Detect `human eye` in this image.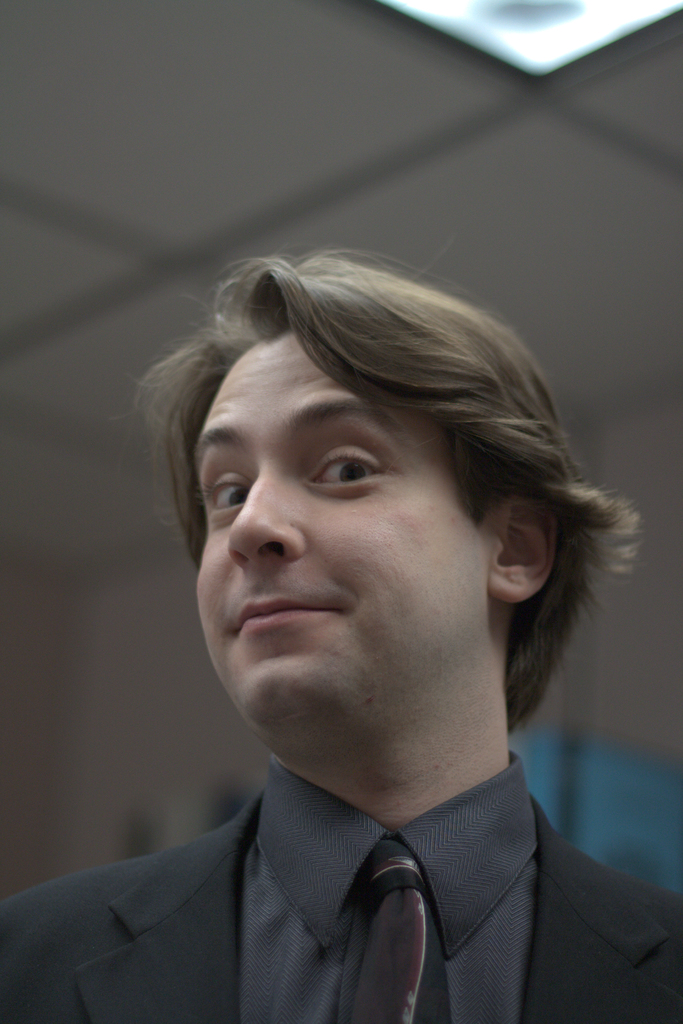
Detection: region(304, 442, 391, 499).
